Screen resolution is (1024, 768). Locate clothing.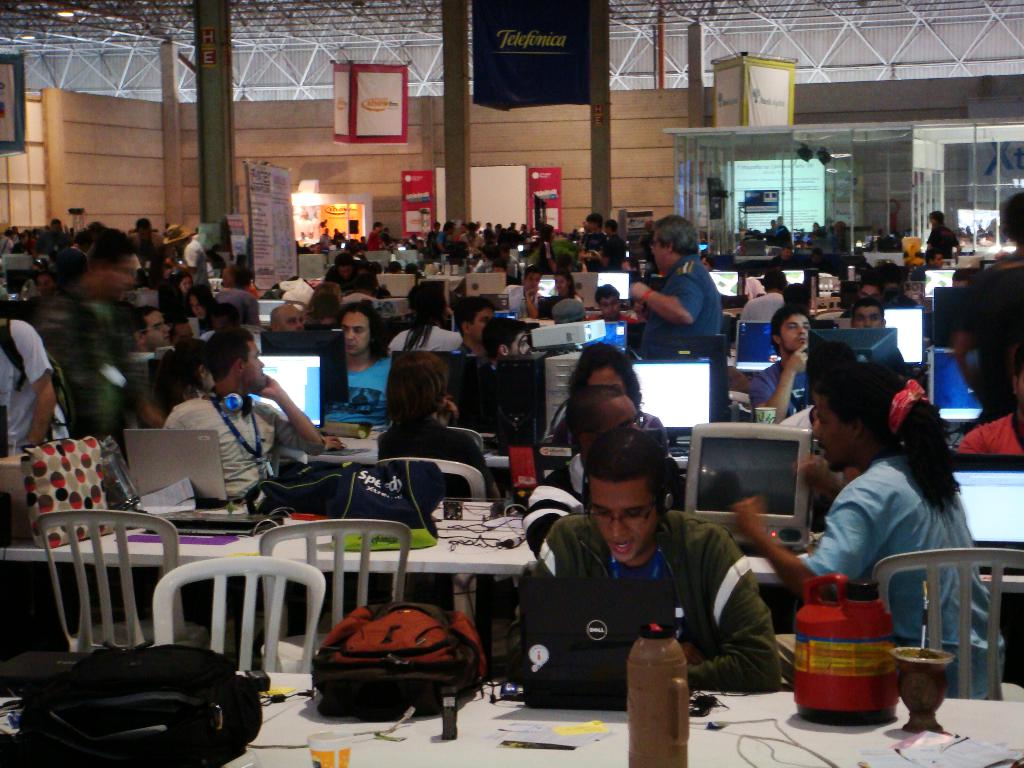
<bbox>204, 278, 260, 325</bbox>.
